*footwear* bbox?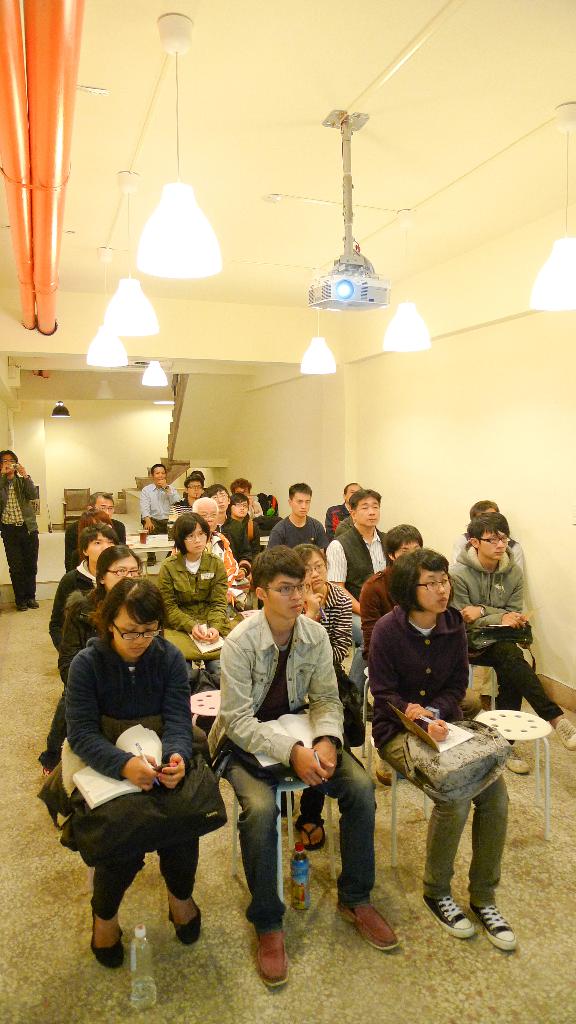
{"x1": 166, "y1": 904, "x2": 196, "y2": 946}
